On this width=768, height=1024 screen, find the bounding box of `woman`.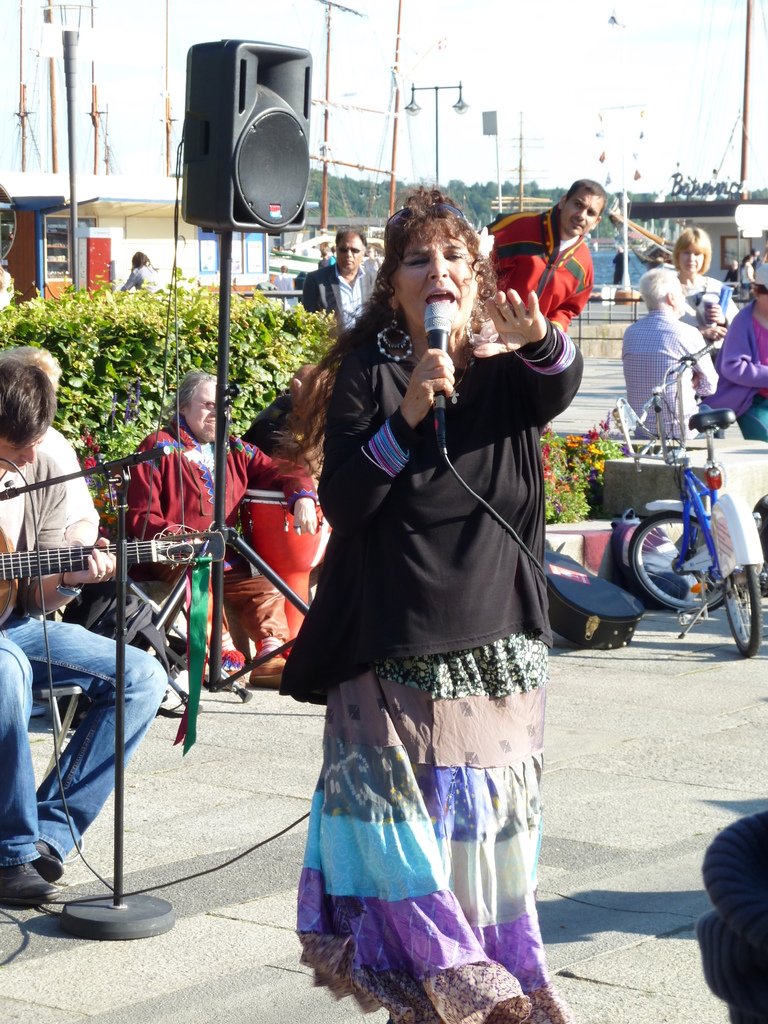
Bounding box: crop(668, 226, 740, 359).
